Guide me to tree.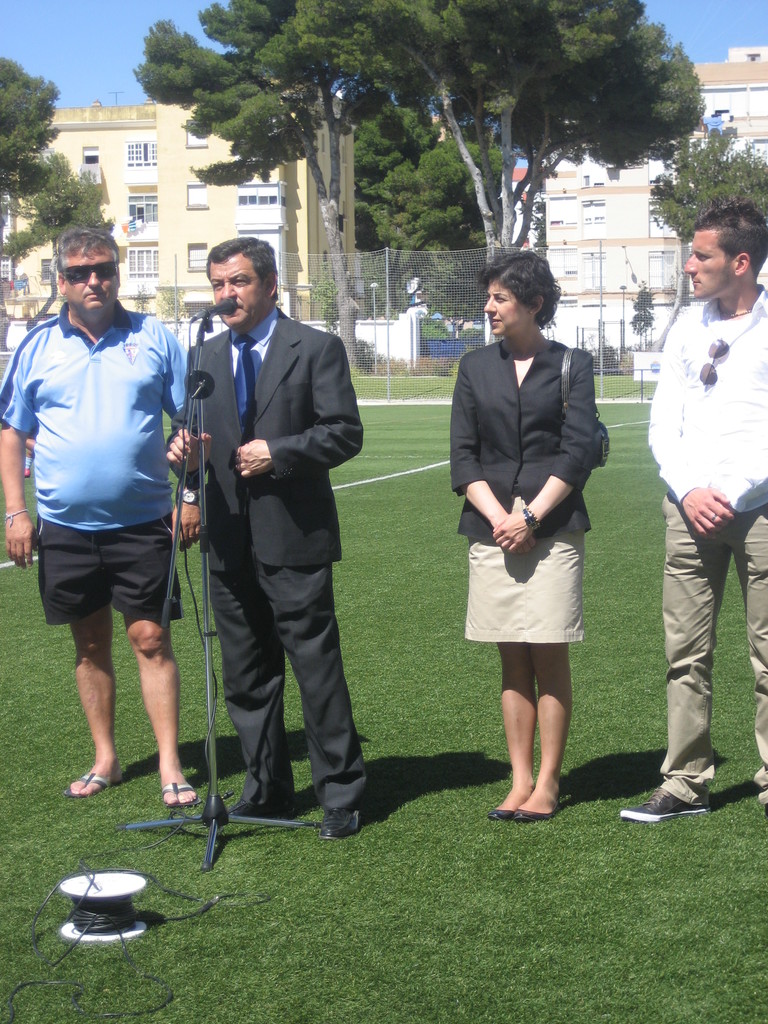
Guidance: x1=0, y1=59, x2=110, y2=353.
